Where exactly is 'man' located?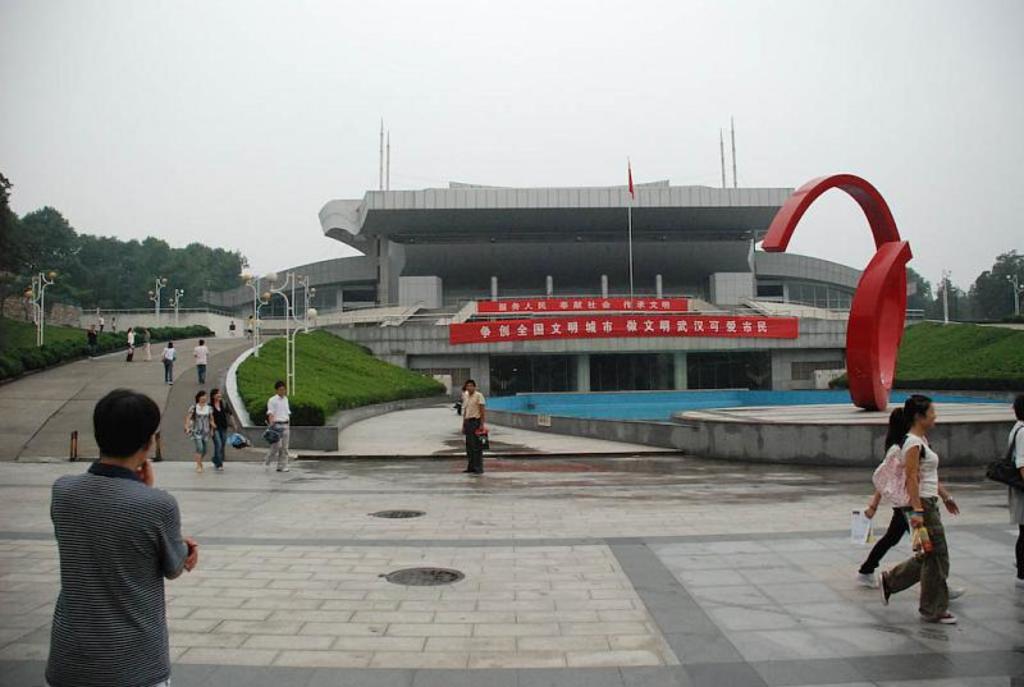
Its bounding box is box(461, 380, 486, 475).
